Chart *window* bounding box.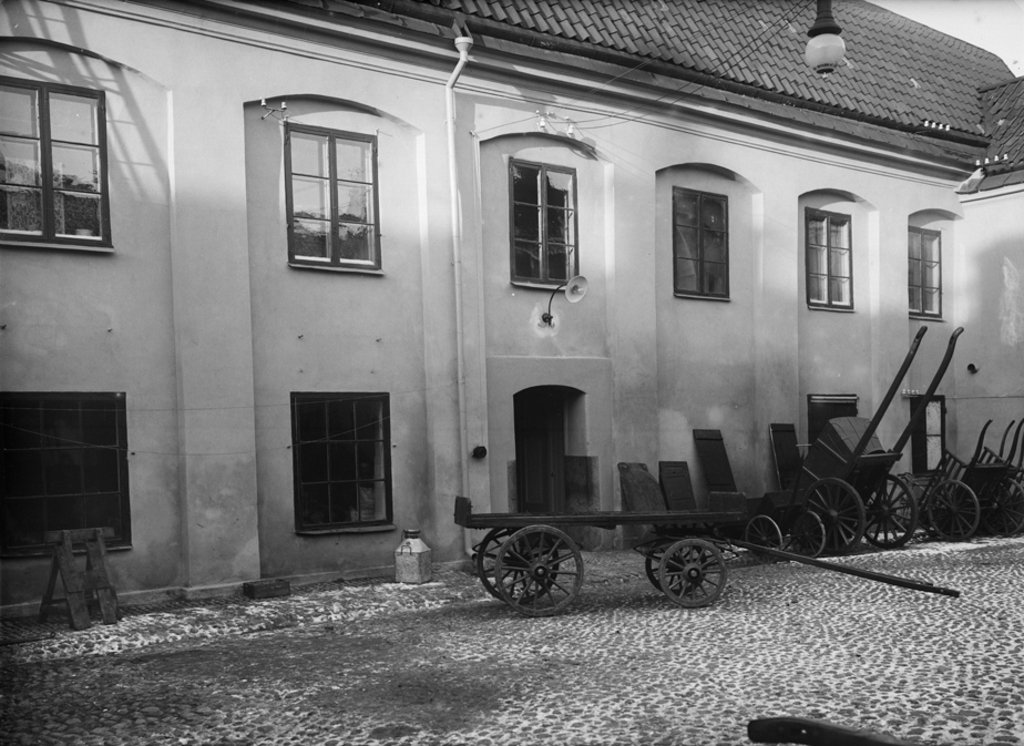
Charted: [283,121,382,274].
